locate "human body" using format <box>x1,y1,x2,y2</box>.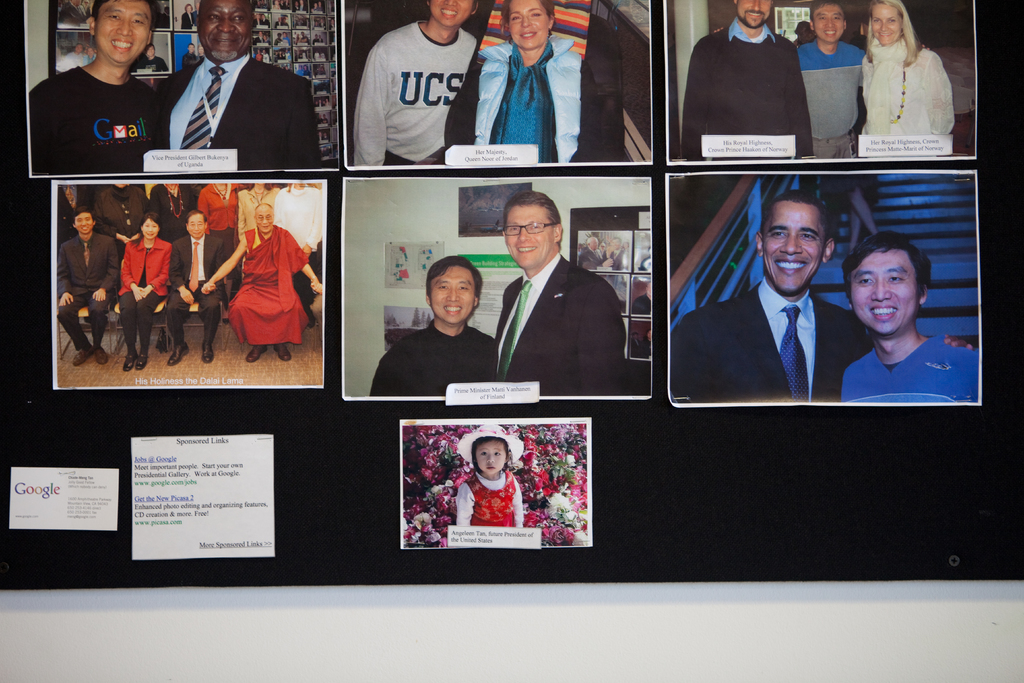
<box>29,0,157,172</box>.
